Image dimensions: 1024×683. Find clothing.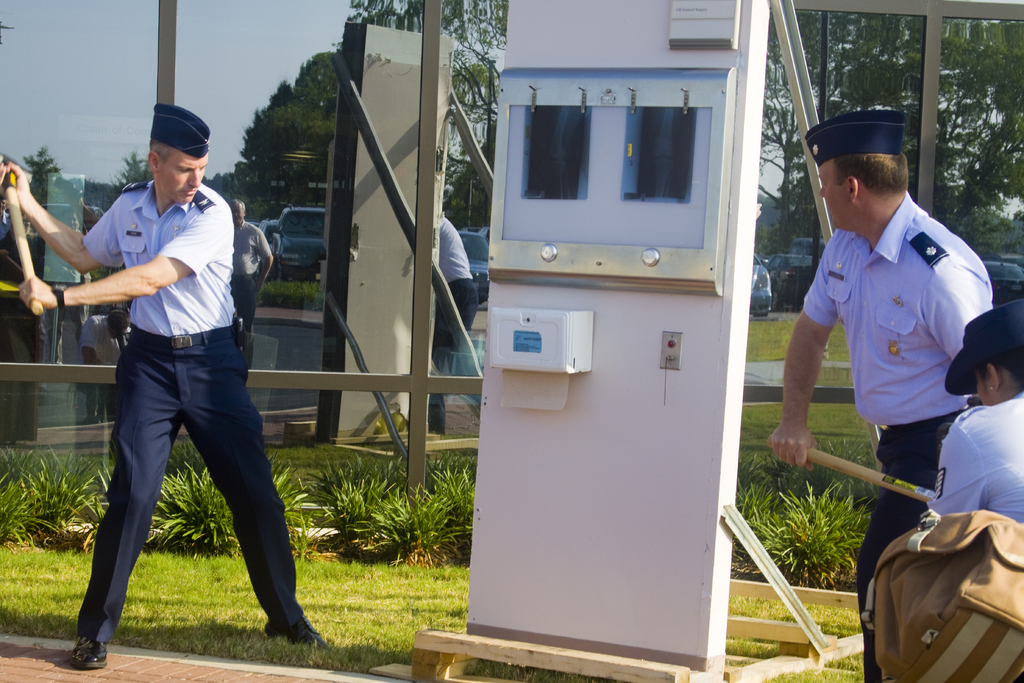
select_region(917, 381, 1023, 523).
